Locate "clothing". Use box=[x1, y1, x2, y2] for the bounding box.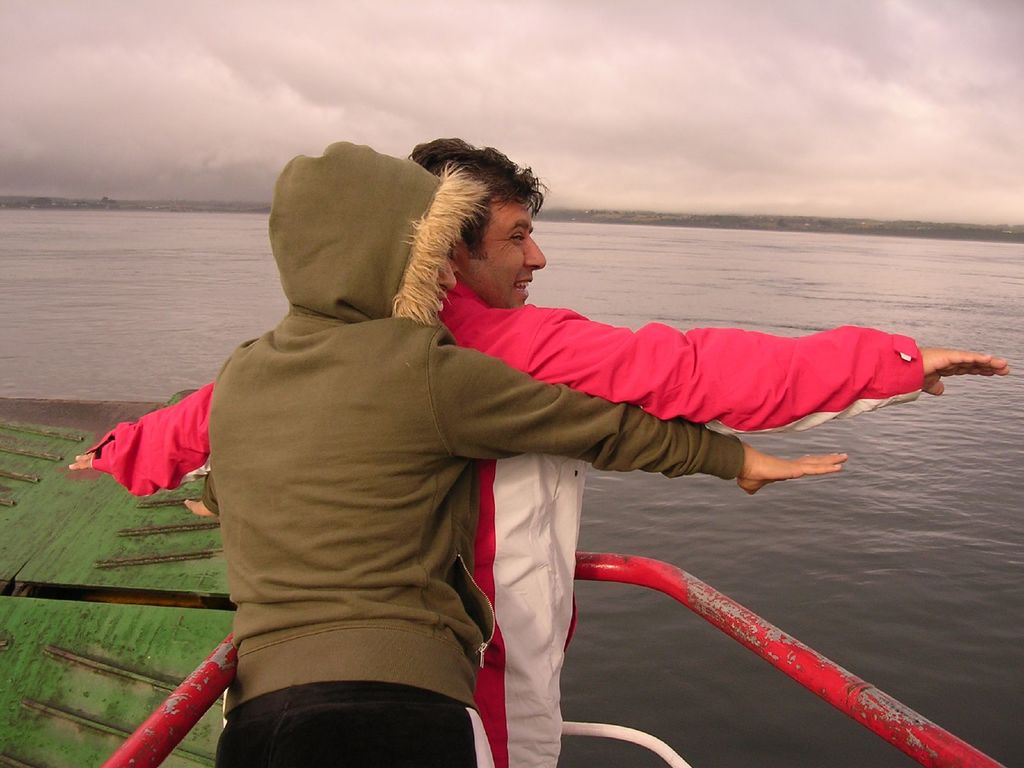
box=[203, 142, 747, 767].
